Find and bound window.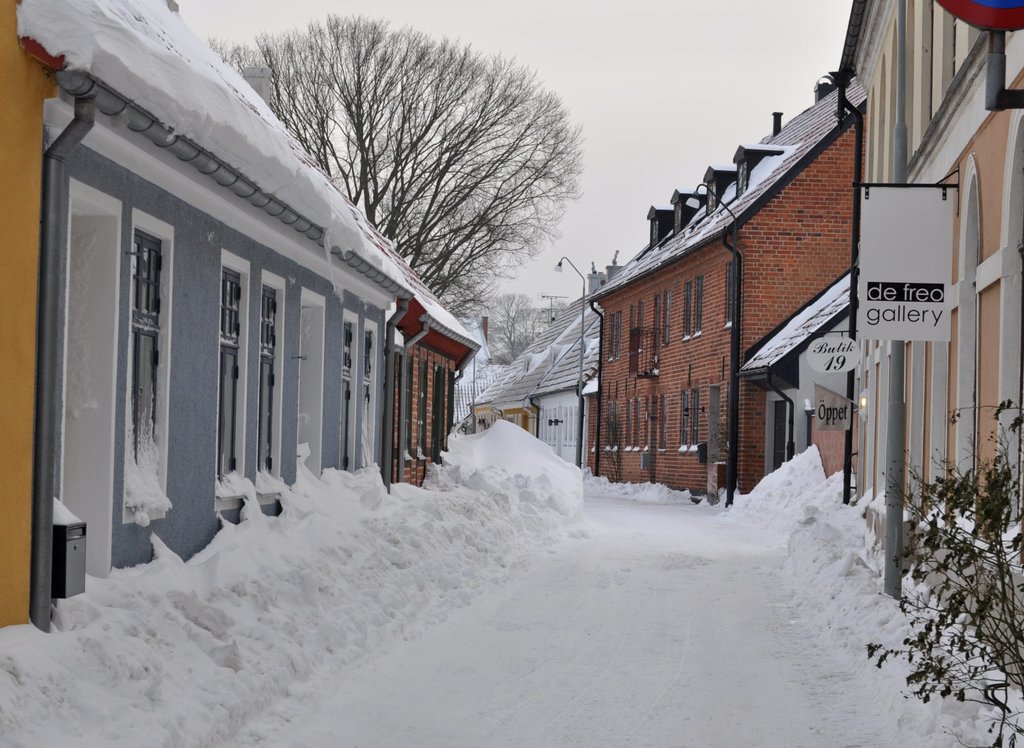
Bound: bbox=(614, 311, 624, 359).
